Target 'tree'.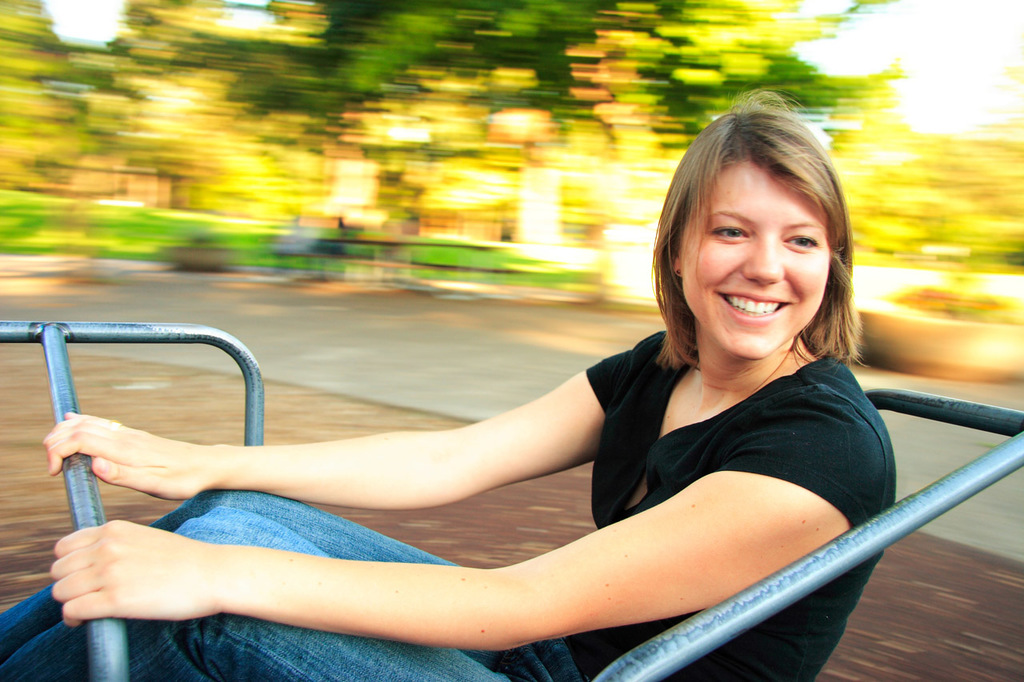
Target region: <region>326, 5, 864, 134</region>.
